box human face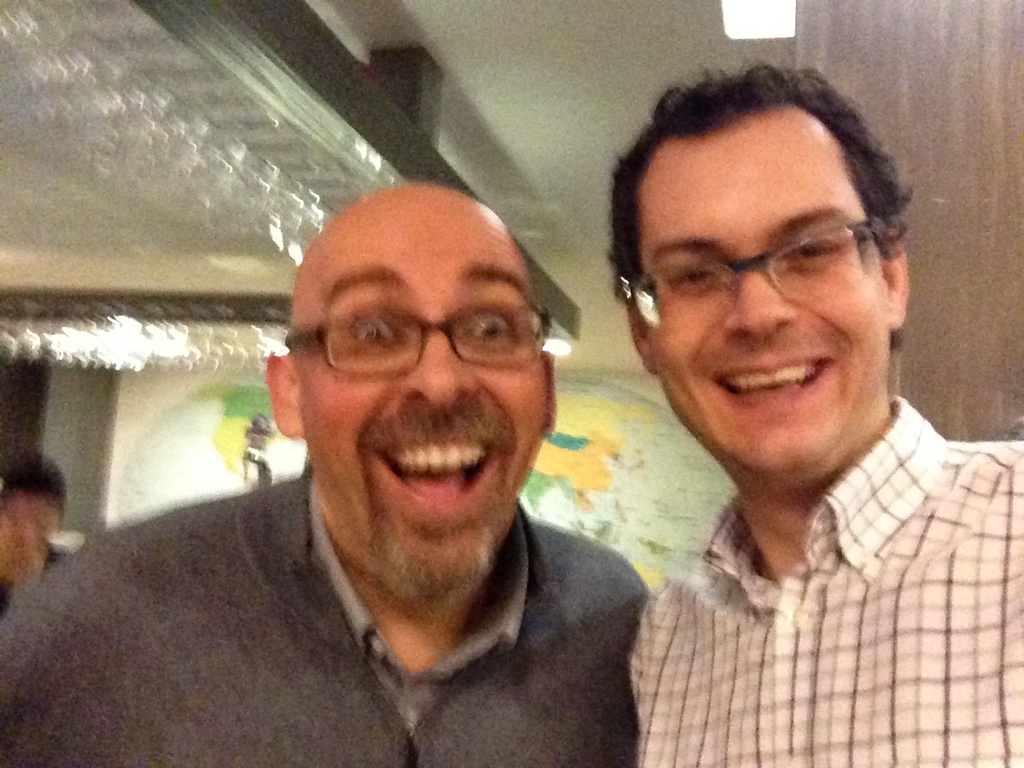
<bbox>300, 202, 552, 602</bbox>
